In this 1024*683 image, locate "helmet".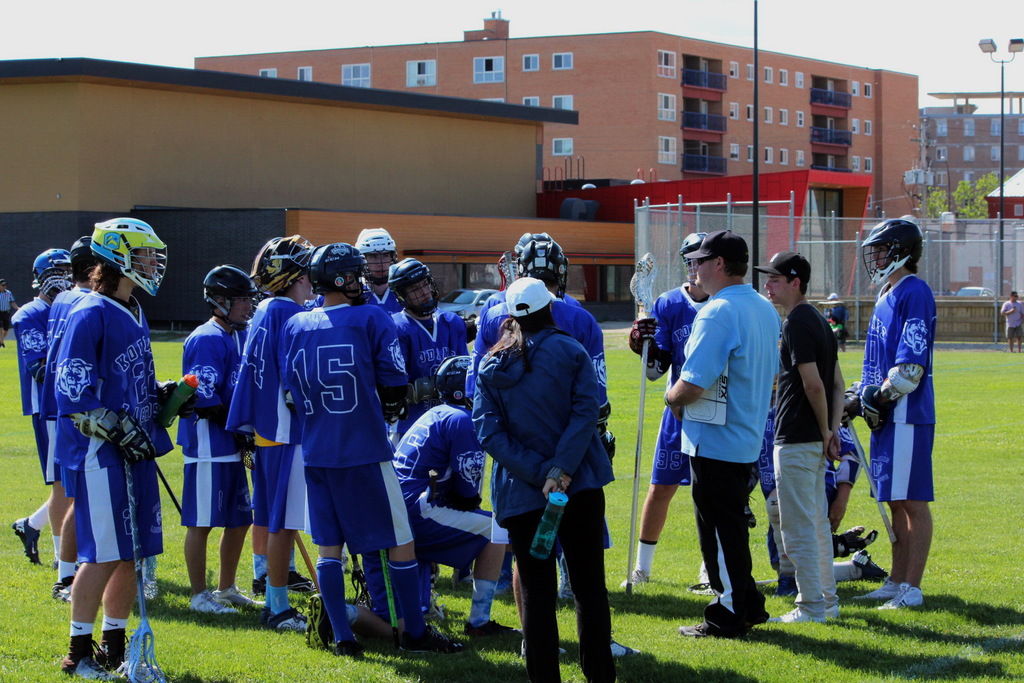
Bounding box: region(253, 234, 308, 295).
